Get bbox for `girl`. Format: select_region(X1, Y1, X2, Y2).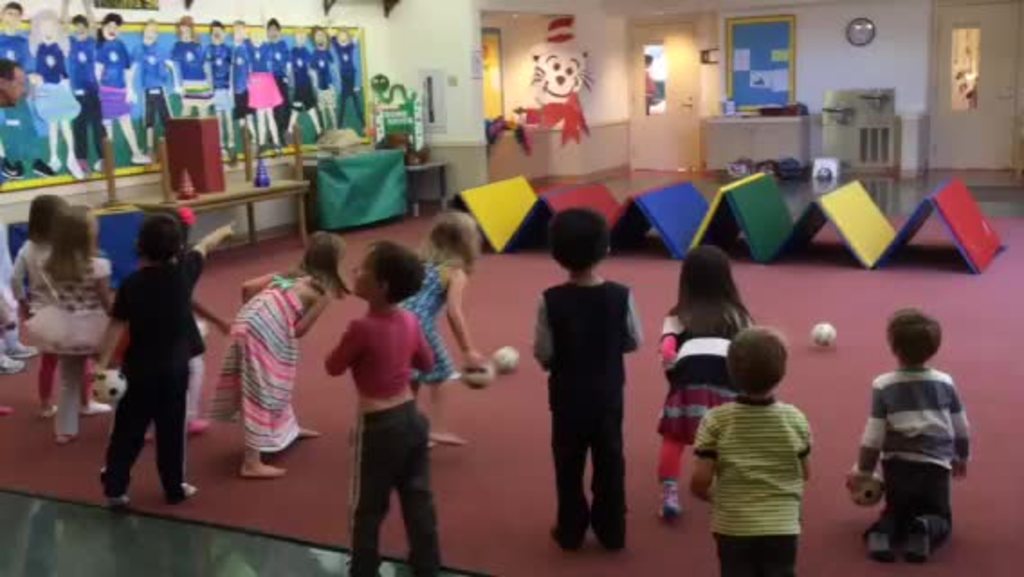
select_region(211, 231, 350, 478).
